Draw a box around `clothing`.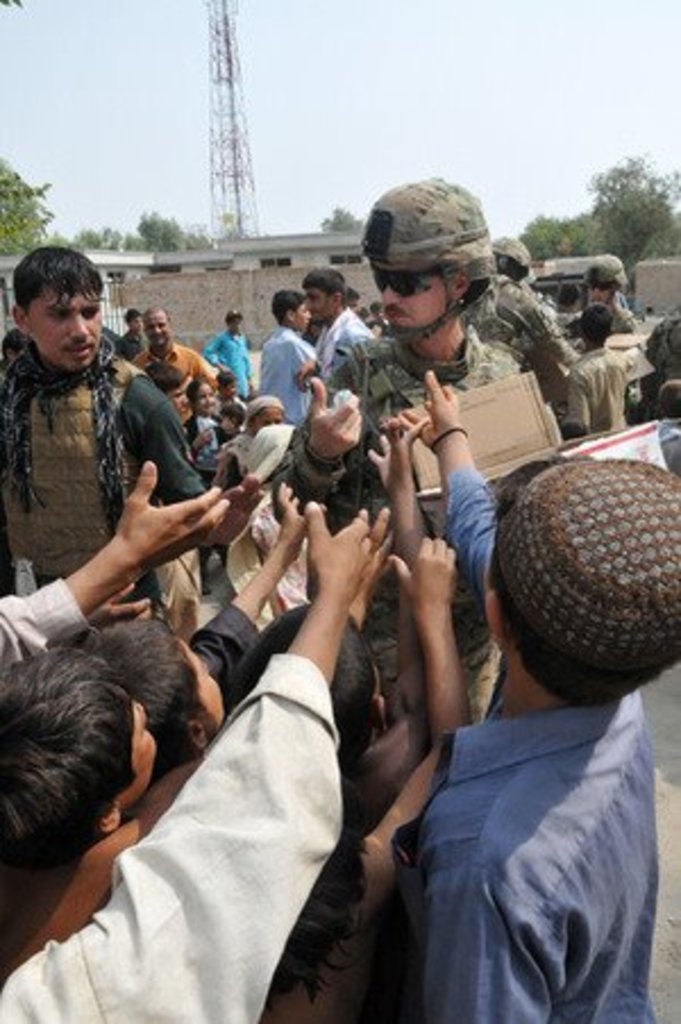
box(257, 318, 320, 434).
